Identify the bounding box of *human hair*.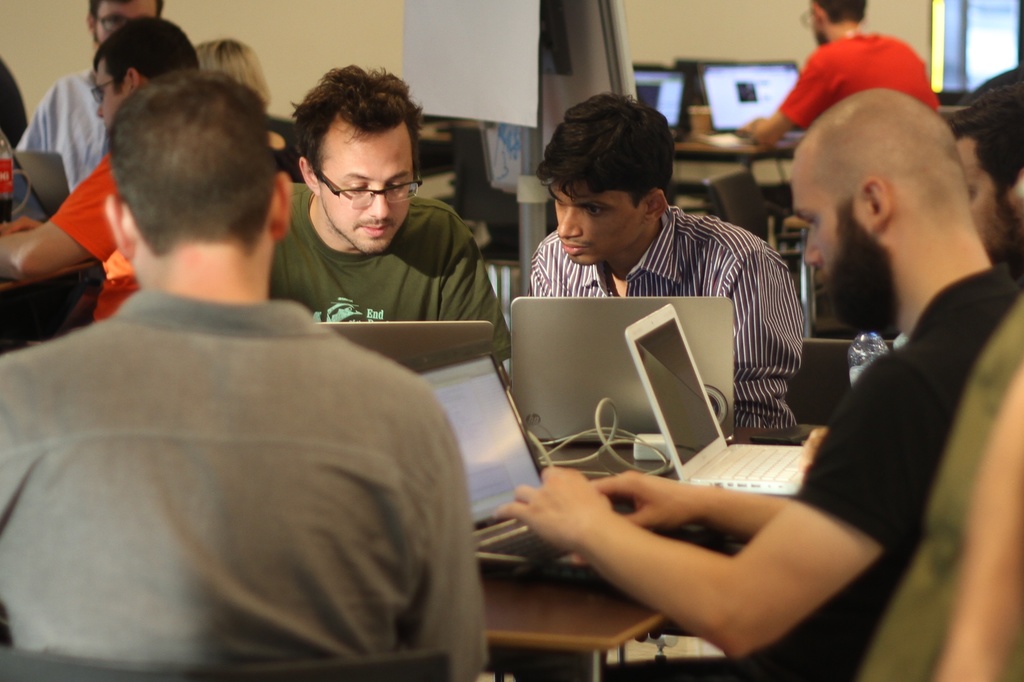
crop(189, 38, 273, 103).
